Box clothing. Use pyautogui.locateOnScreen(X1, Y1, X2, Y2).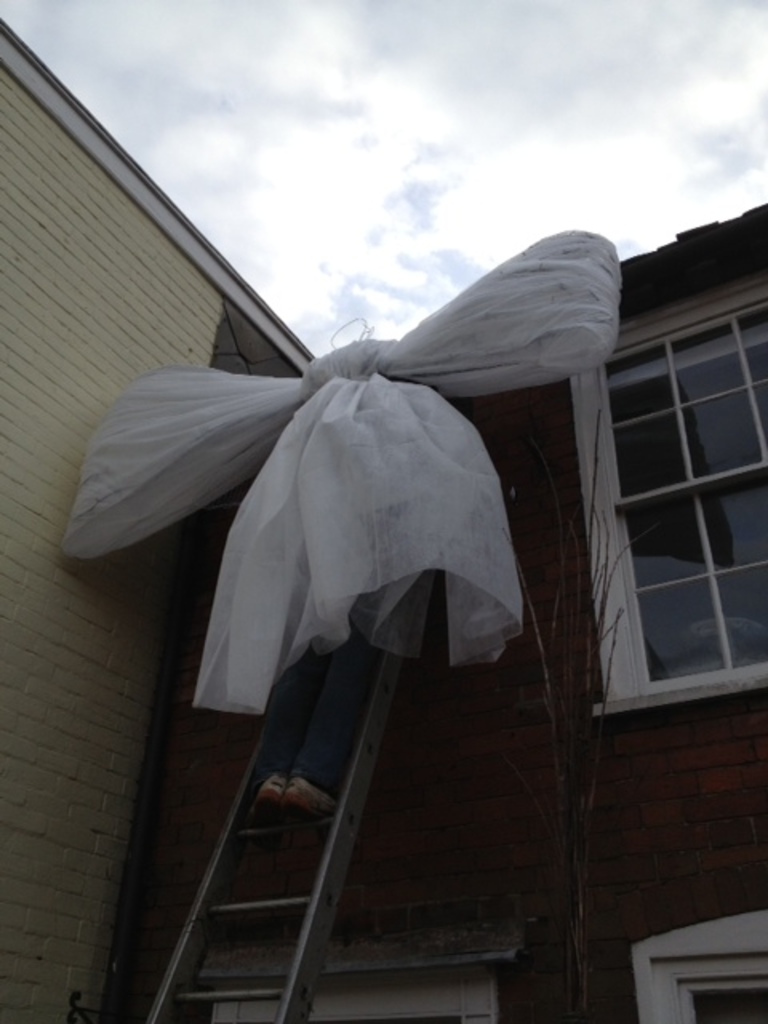
pyautogui.locateOnScreen(259, 627, 381, 798).
